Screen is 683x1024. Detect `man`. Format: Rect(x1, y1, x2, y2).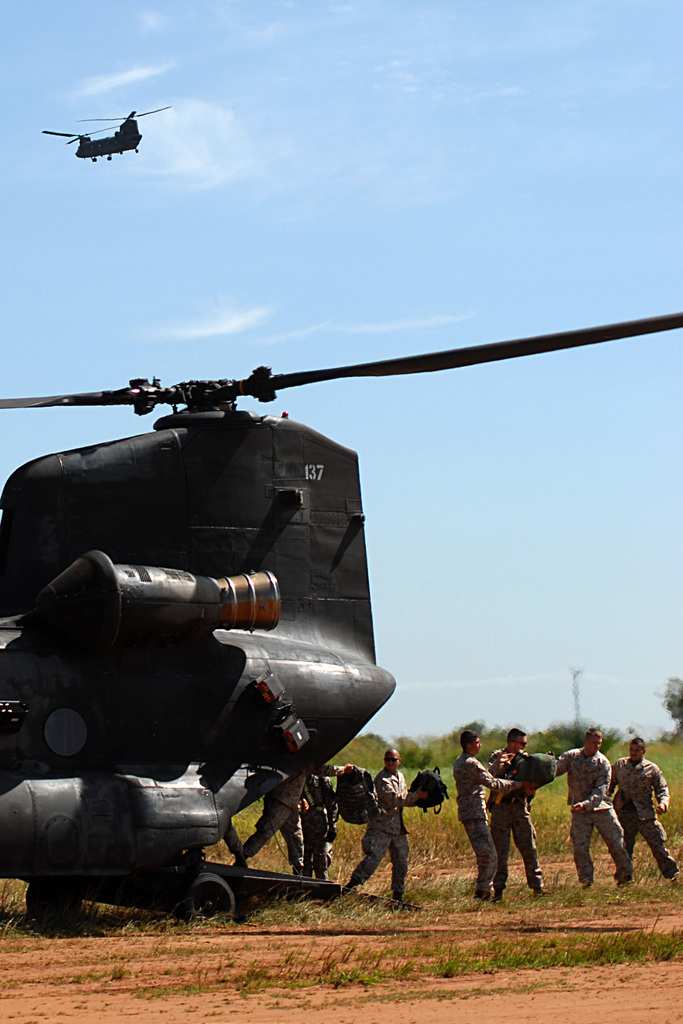
Rect(243, 759, 346, 881).
